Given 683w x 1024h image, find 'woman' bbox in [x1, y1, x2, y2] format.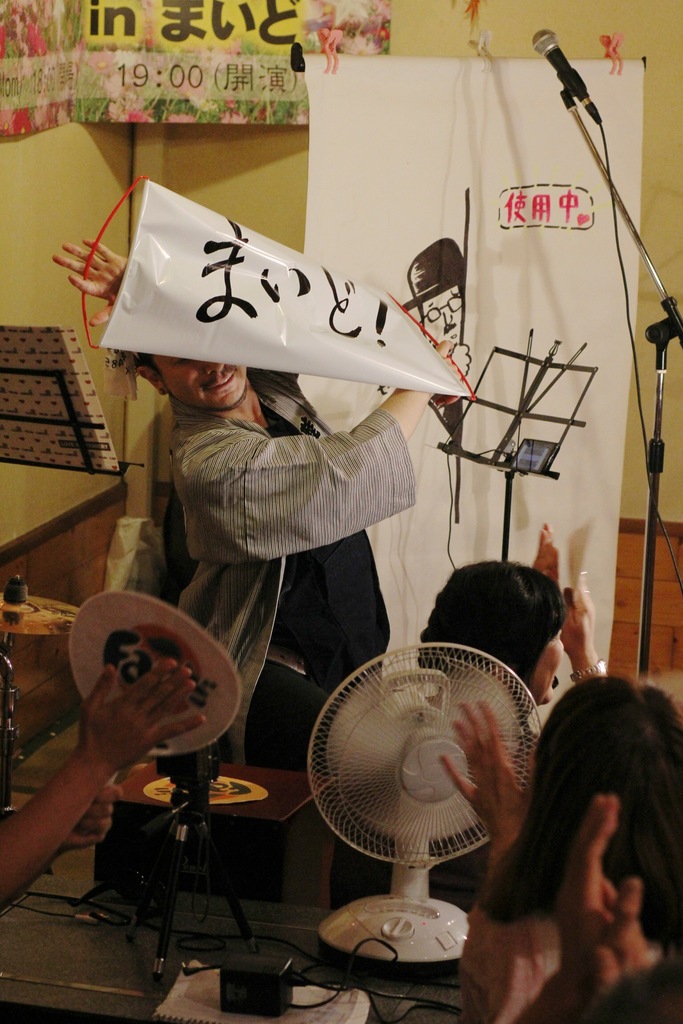
[334, 526, 616, 979].
